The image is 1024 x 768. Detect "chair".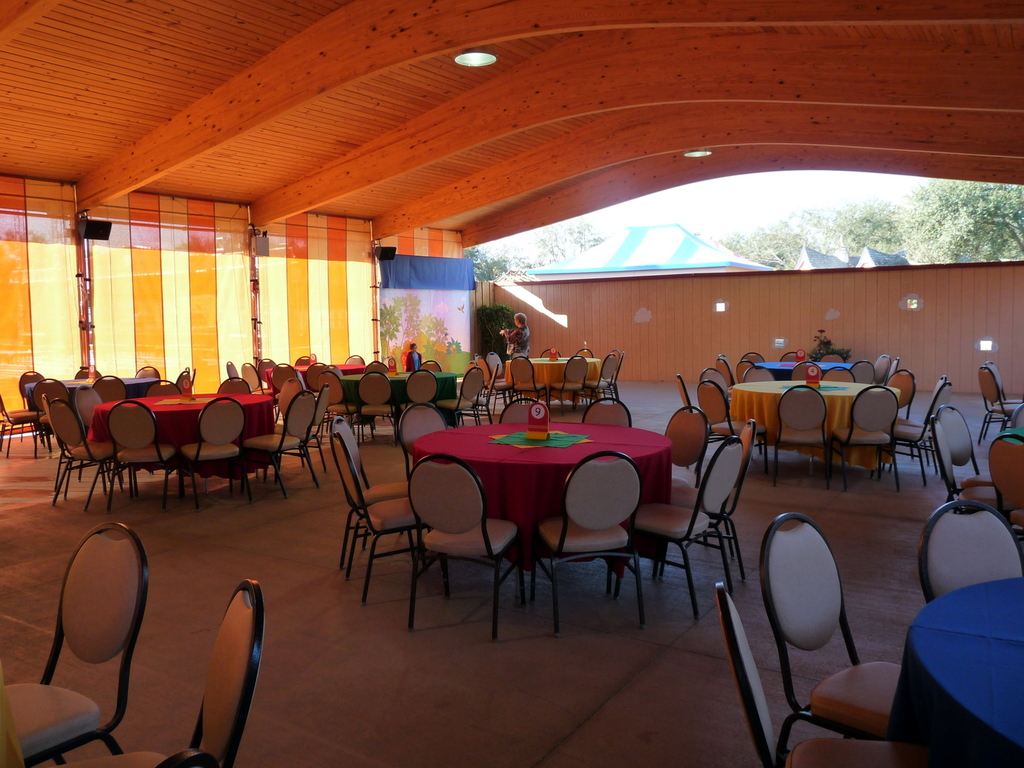
Detection: select_region(271, 382, 329, 484).
